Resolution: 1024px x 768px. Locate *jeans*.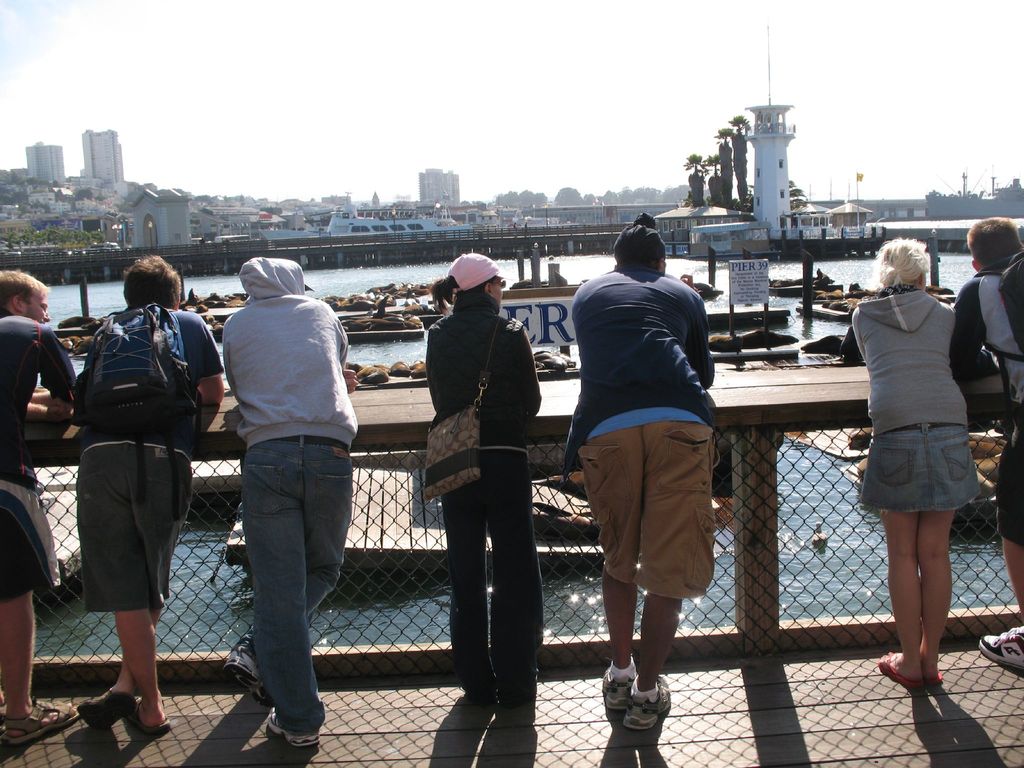
l=248, t=446, r=344, b=736.
